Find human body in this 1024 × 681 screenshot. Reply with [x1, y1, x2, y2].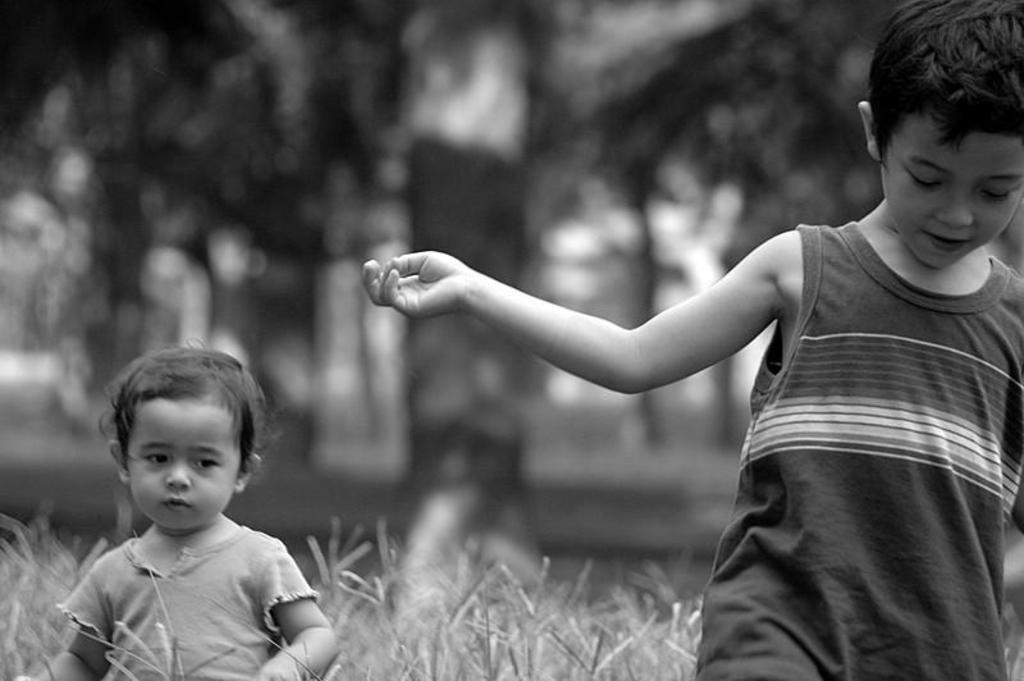
[360, 198, 1023, 680].
